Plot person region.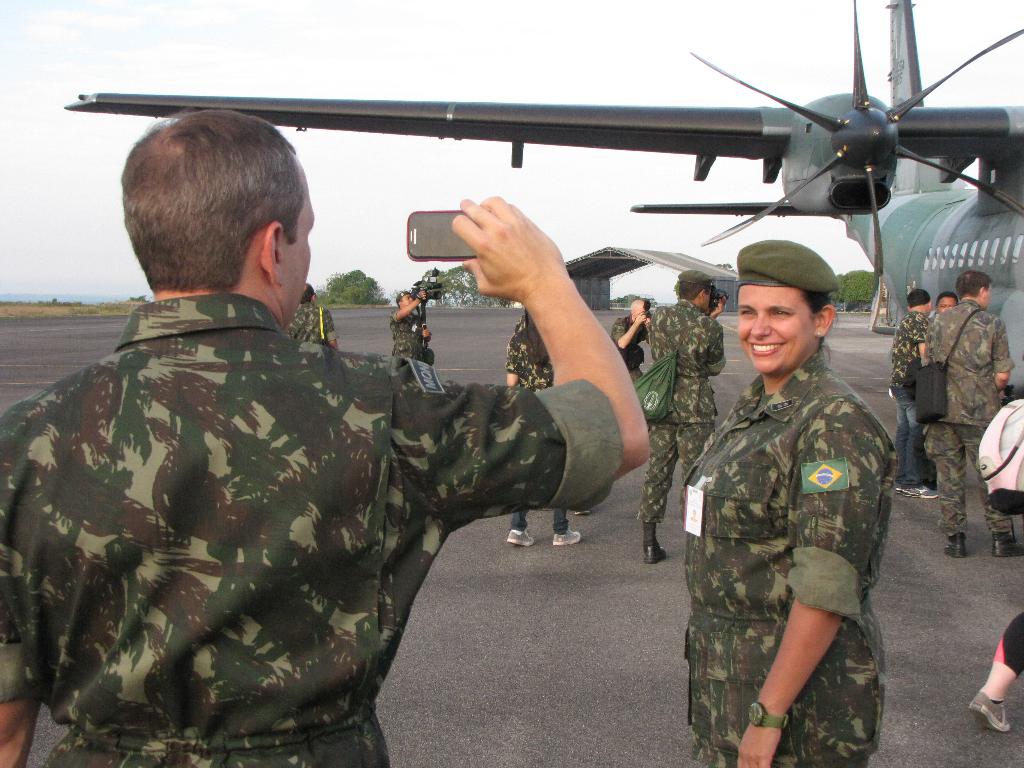
Plotted at [931, 273, 1009, 556].
